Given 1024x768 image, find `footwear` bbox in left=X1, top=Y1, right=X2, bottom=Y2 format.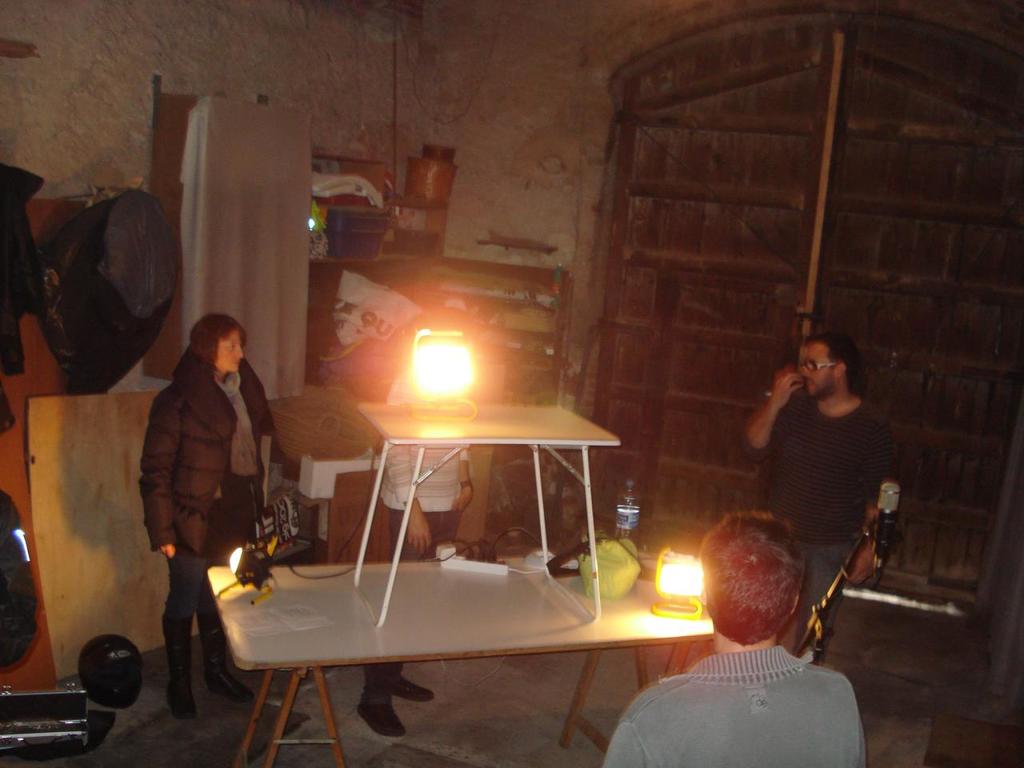
left=359, top=706, right=410, bottom=738.
